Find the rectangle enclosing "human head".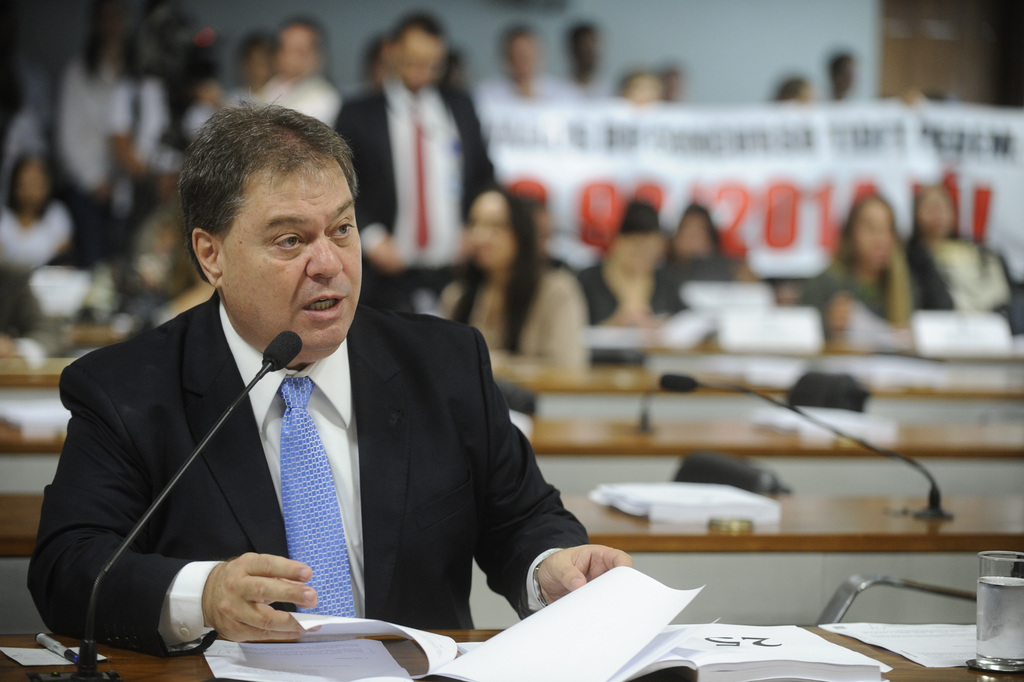
box=[918, 179, 950, 238].
